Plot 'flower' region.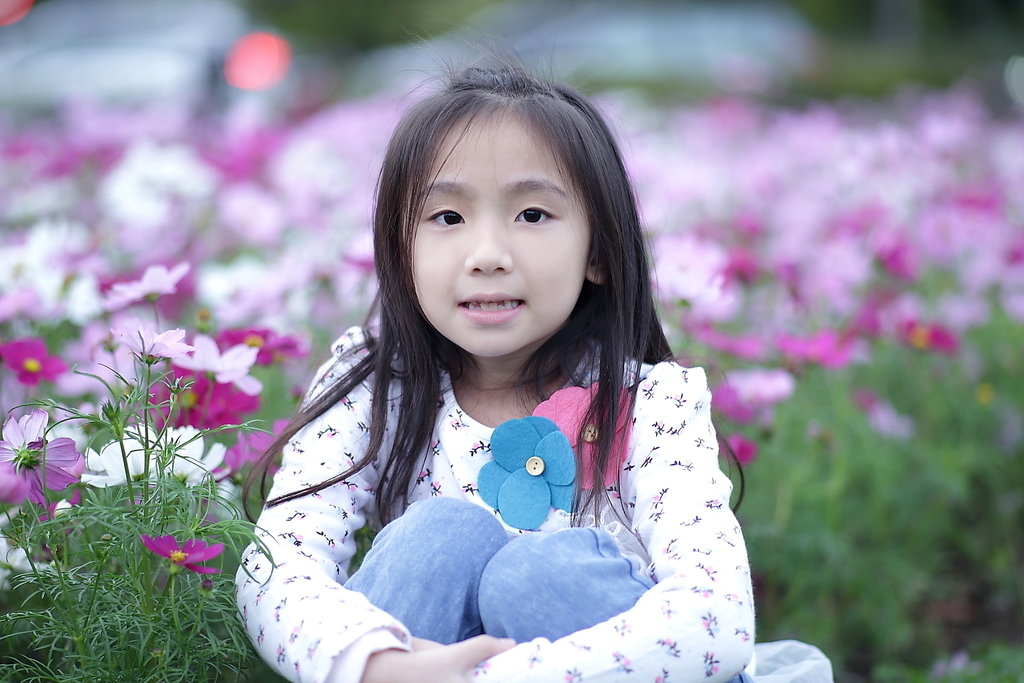
Plotted at BBox(212, 431, 250, 479).
